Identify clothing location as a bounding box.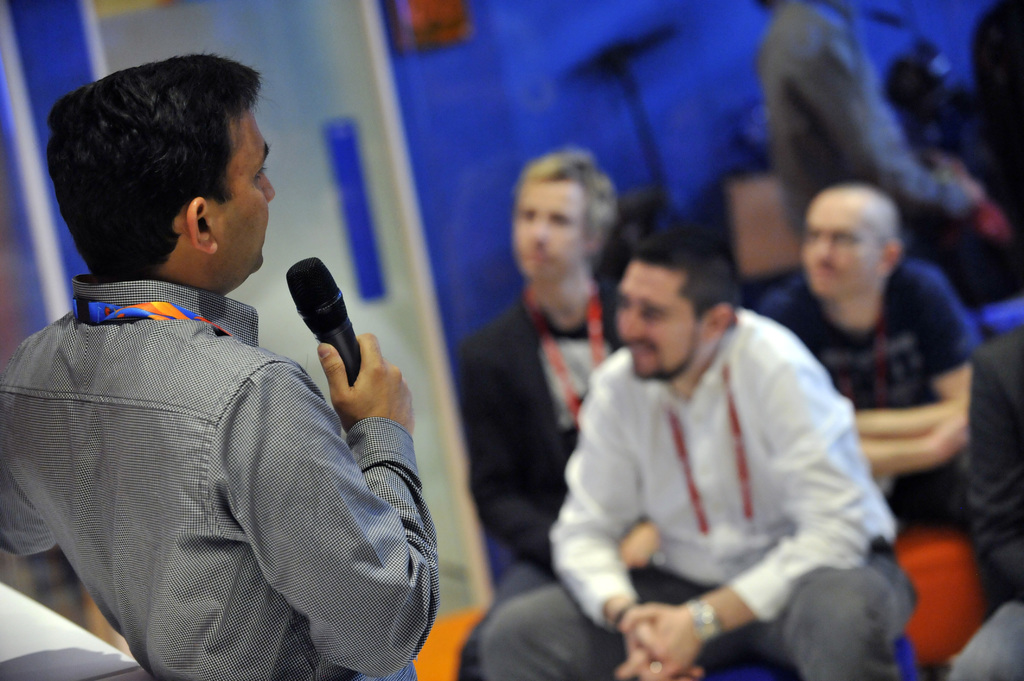
(x1=765, y1=262, x2=966, y2=538).
